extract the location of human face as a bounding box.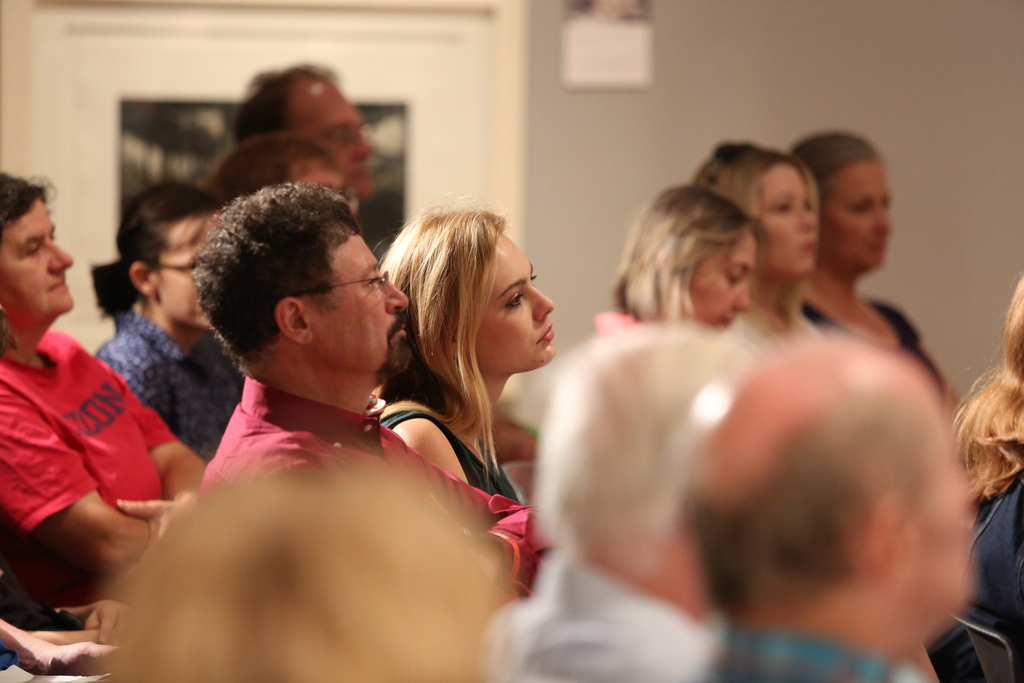
[161,215,218,324].
